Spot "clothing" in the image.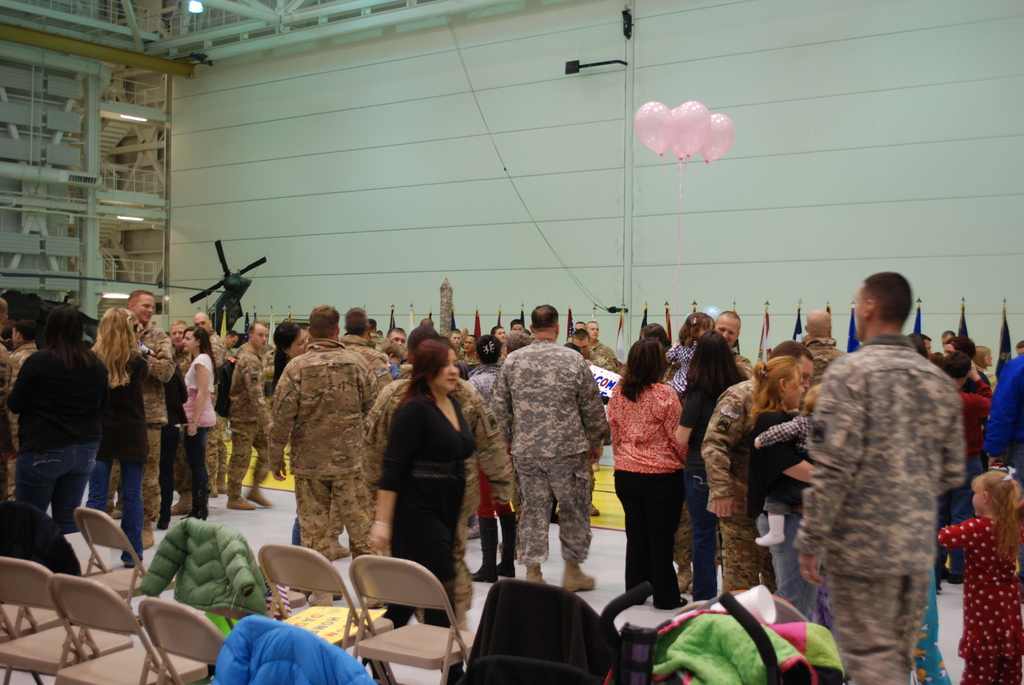
"clothing" found at region(132, 510, 266, 617).
